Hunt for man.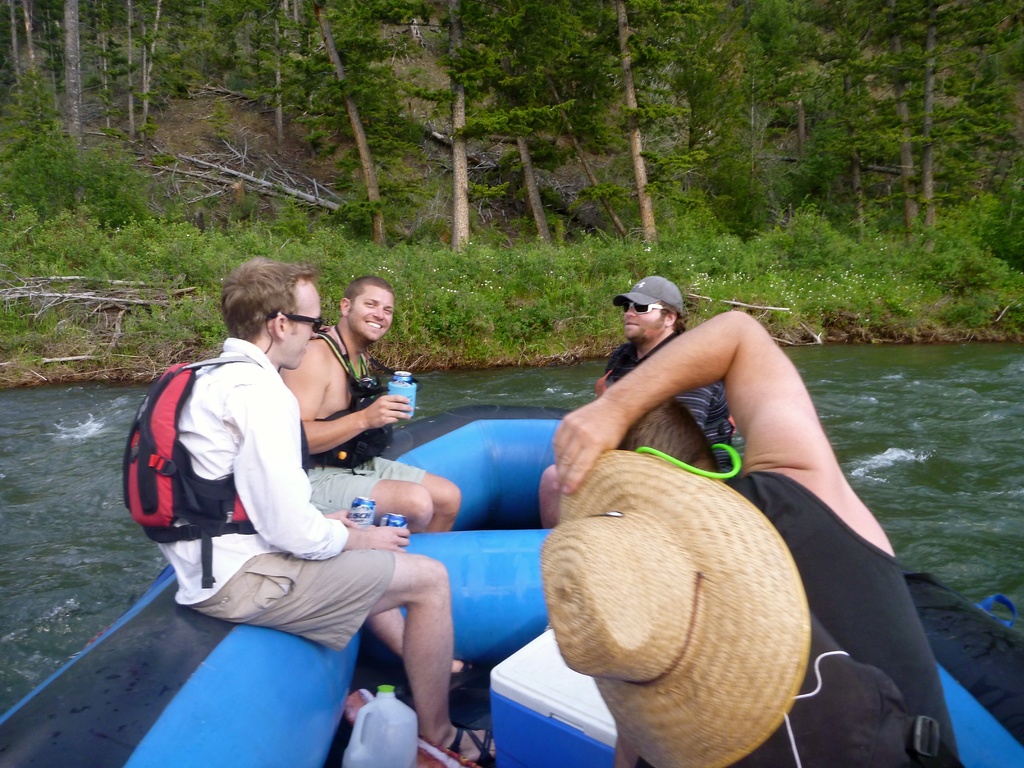
Hunted down at box=[547, 309, 968, 767].
